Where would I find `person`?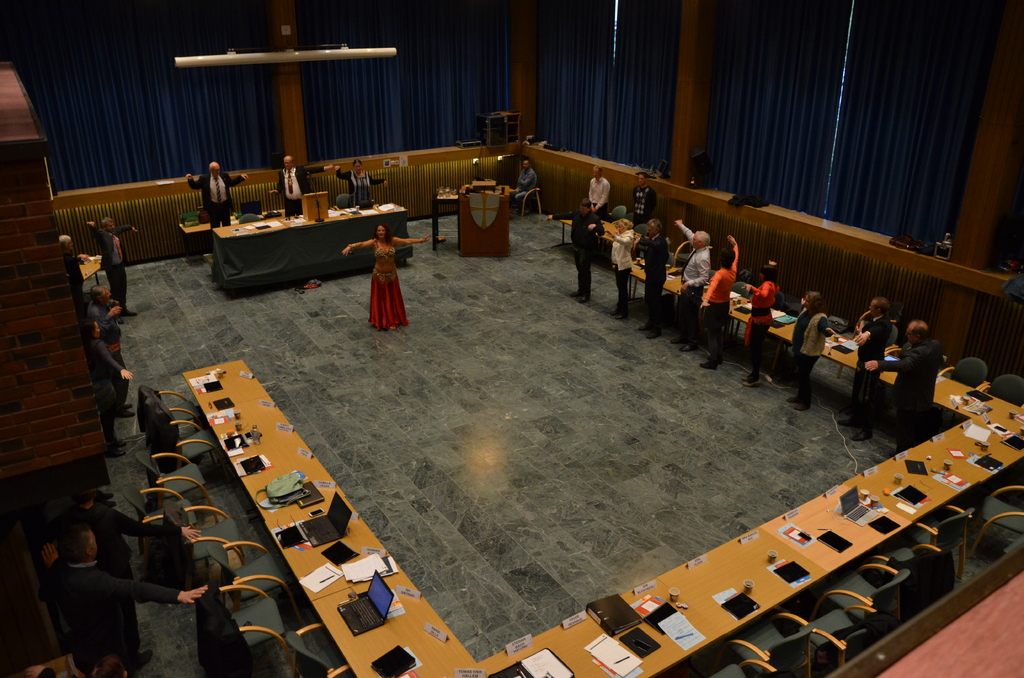
At select_region(89, 213, 137, 313).
